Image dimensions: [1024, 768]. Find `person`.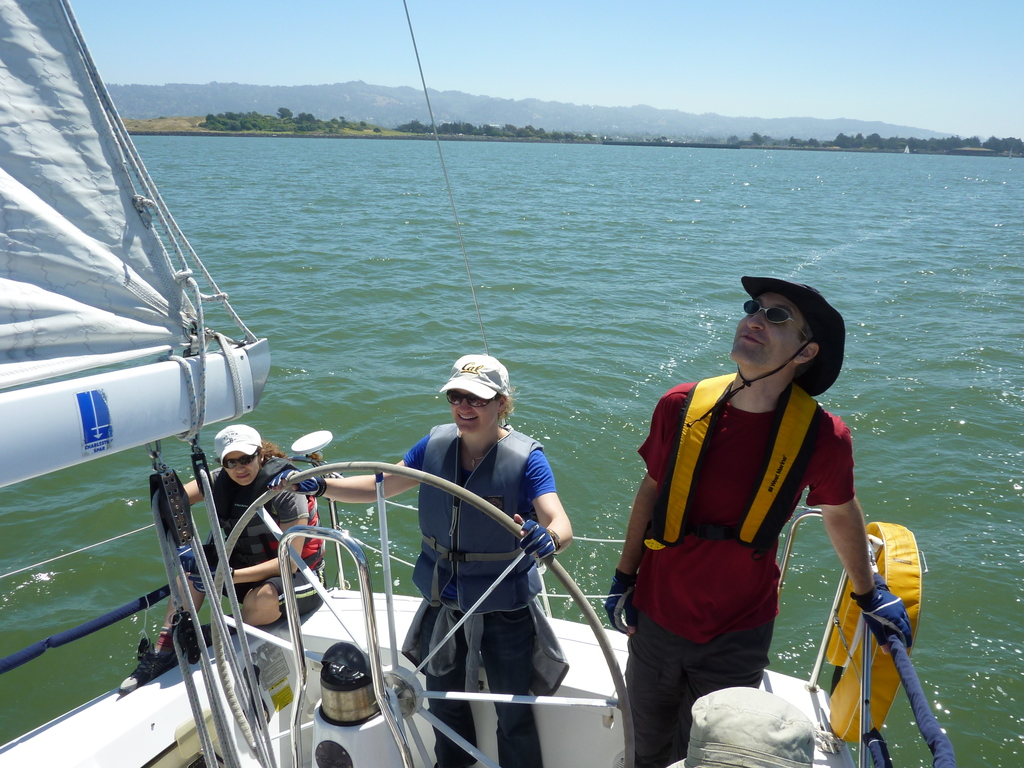
pyautogui.locateOnScreen(117, 422, 329, 692).
